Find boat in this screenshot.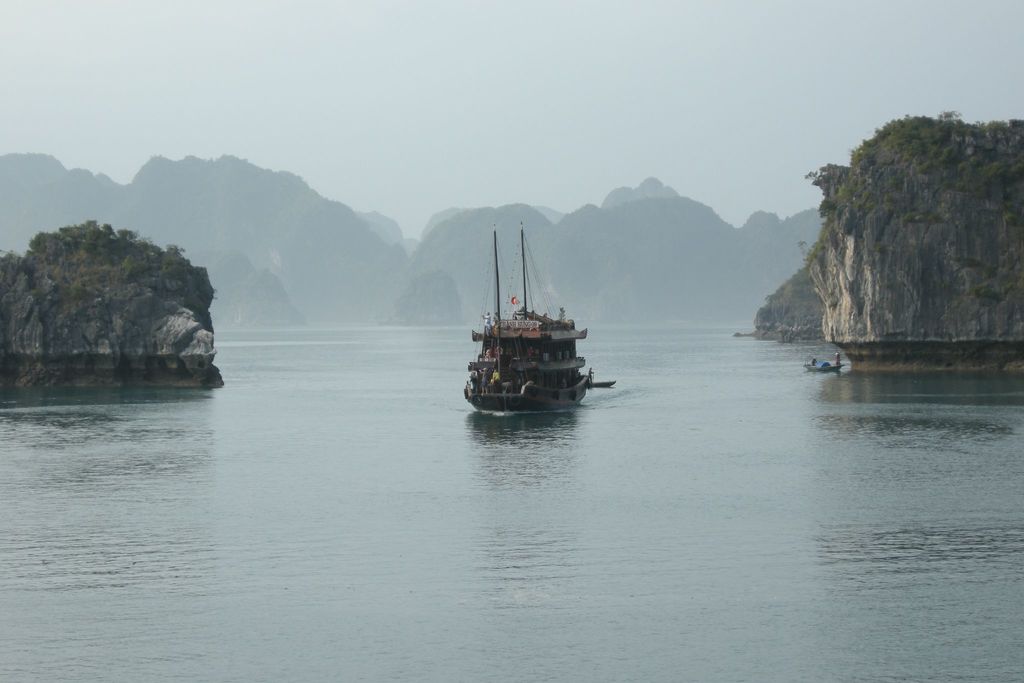
The bounding box for boat is (x1=445, y1=235, x2=620, y2=418).
